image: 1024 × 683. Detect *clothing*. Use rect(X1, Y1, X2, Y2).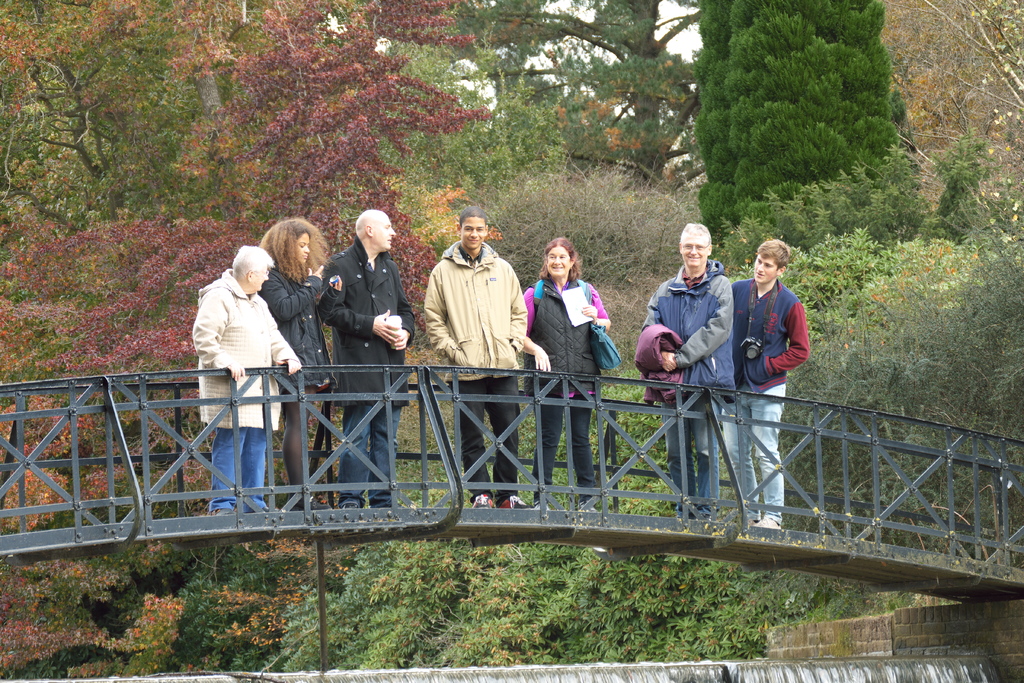
rect(646, 269, 737, 509).
